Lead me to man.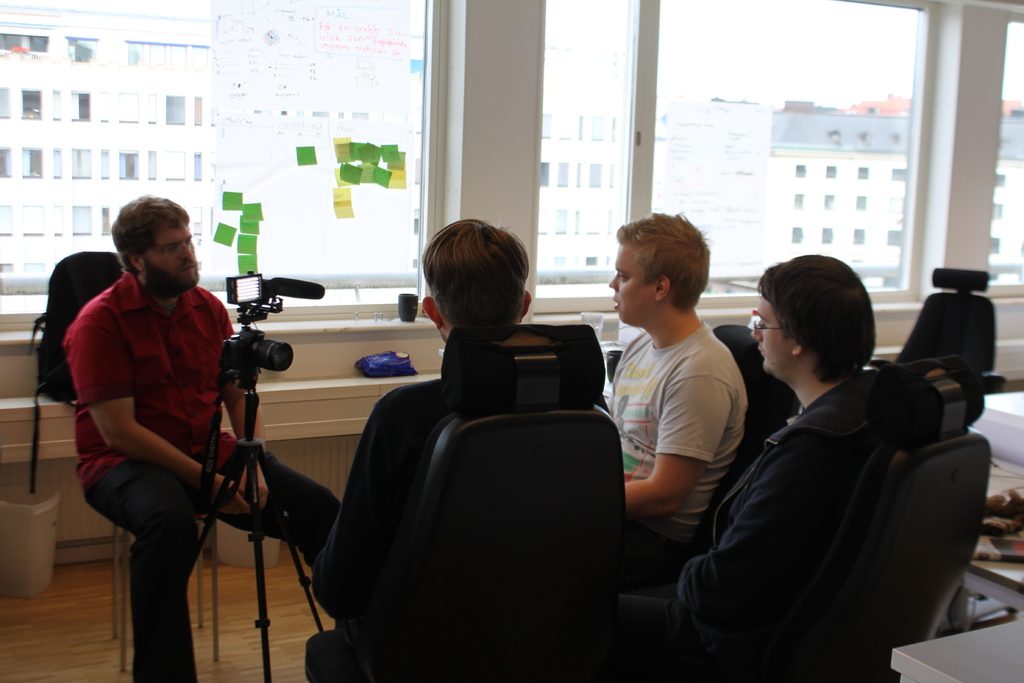
Lead to {"left": 595, "top": 208, "right": 757, "bottom": 675}.
